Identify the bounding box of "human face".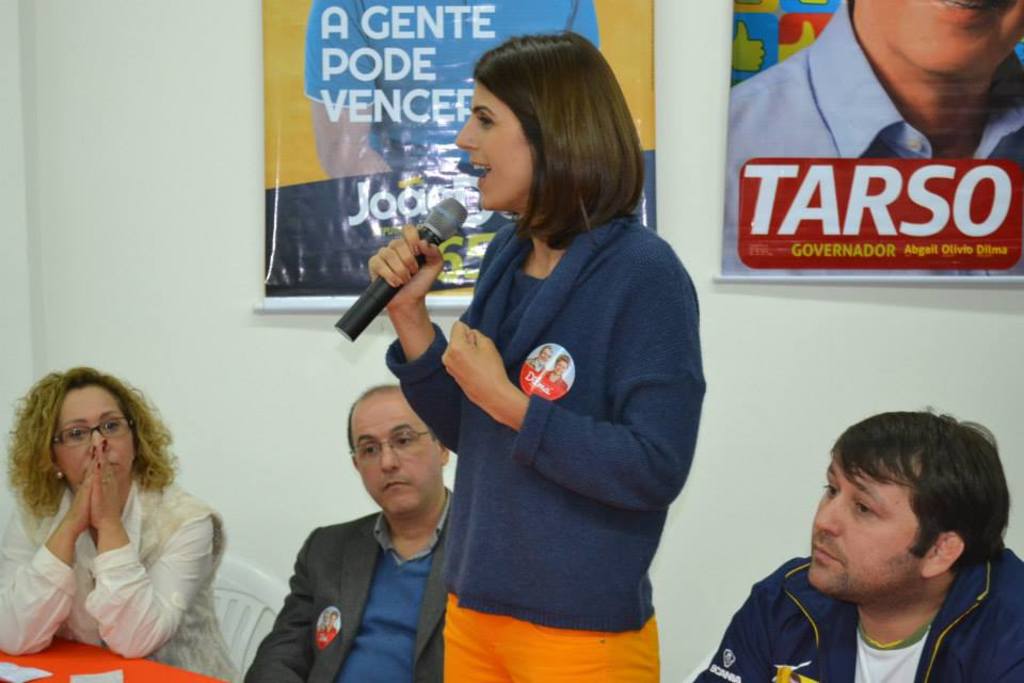
x1=352, y1=402, x2=441, y2=518.
